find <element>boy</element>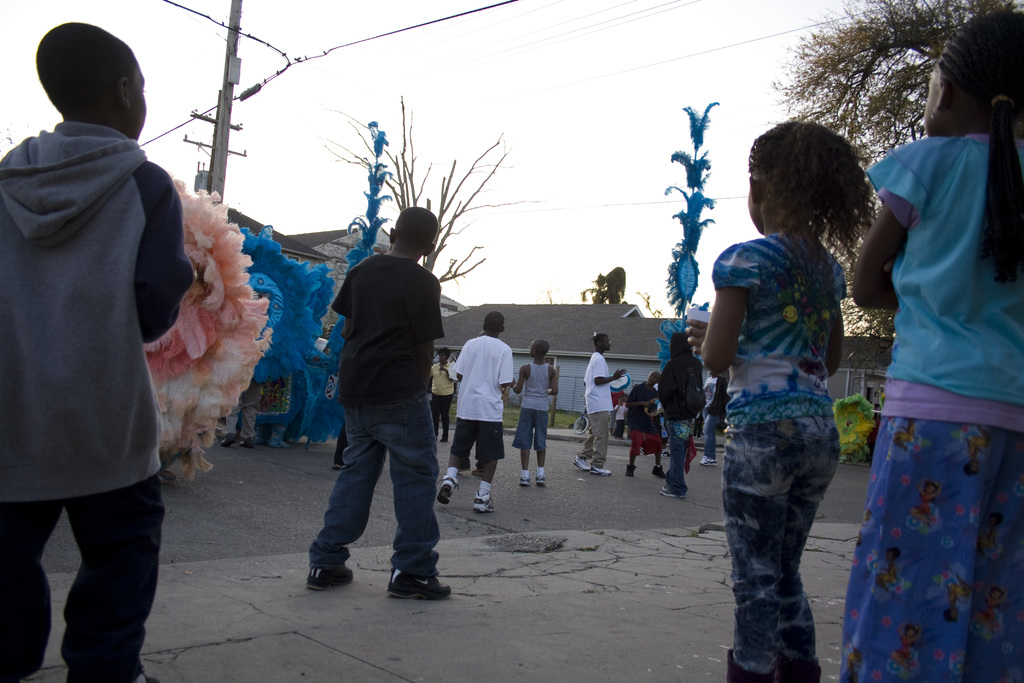
bbox=[573, 333, 627, 476]
